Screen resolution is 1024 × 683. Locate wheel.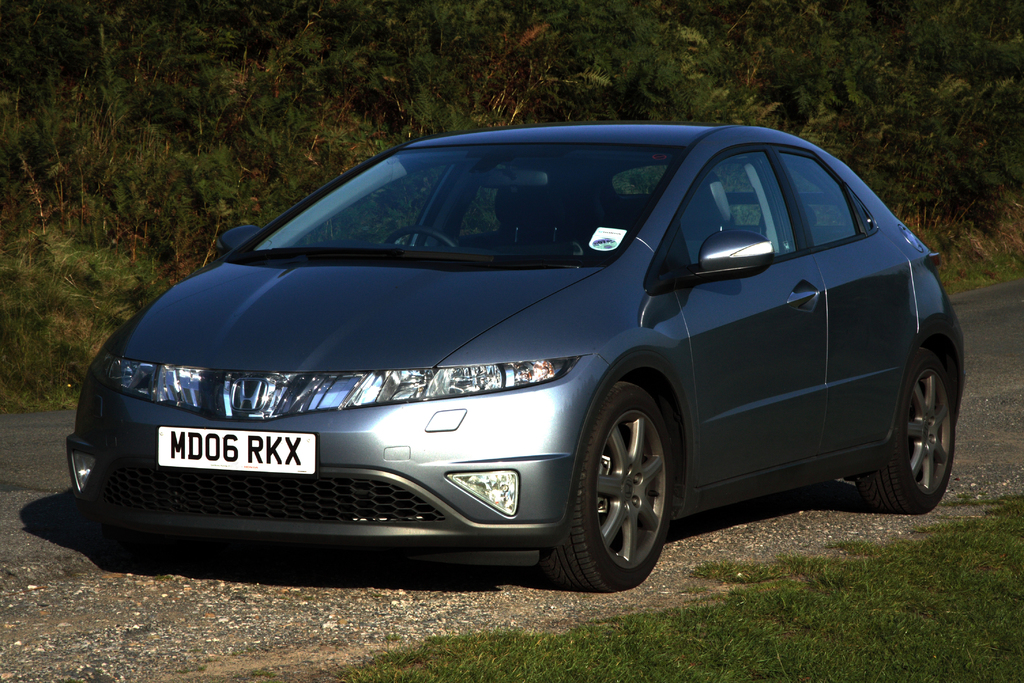
x1=388, y1=226, x2=456, y2=249.
